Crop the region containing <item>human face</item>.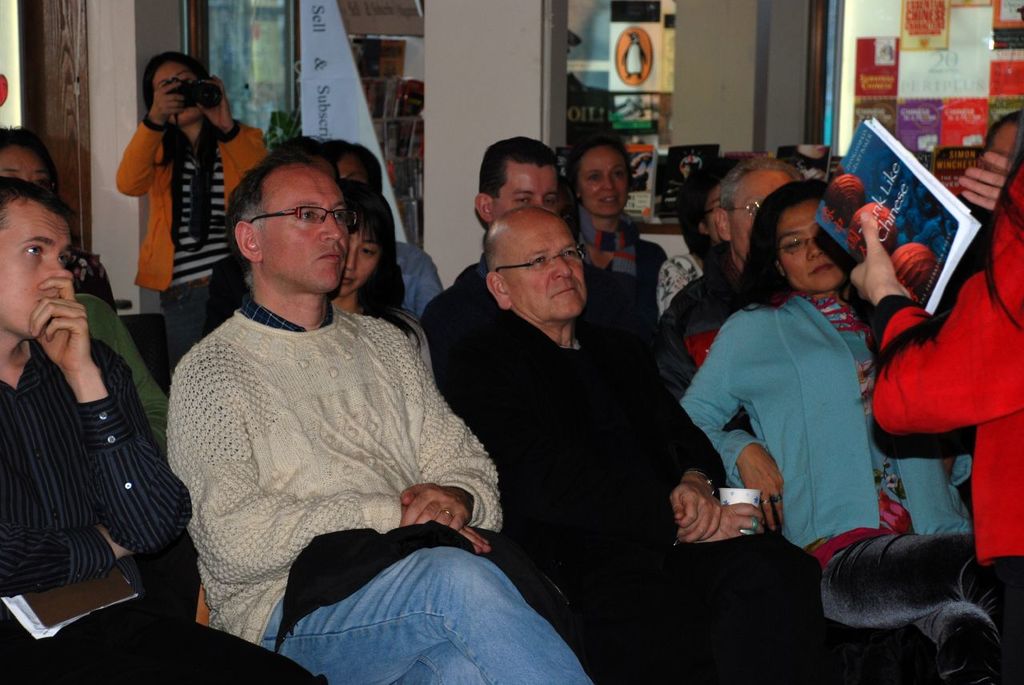
Crop region: <region>730, 170, 793, 259</region>.
